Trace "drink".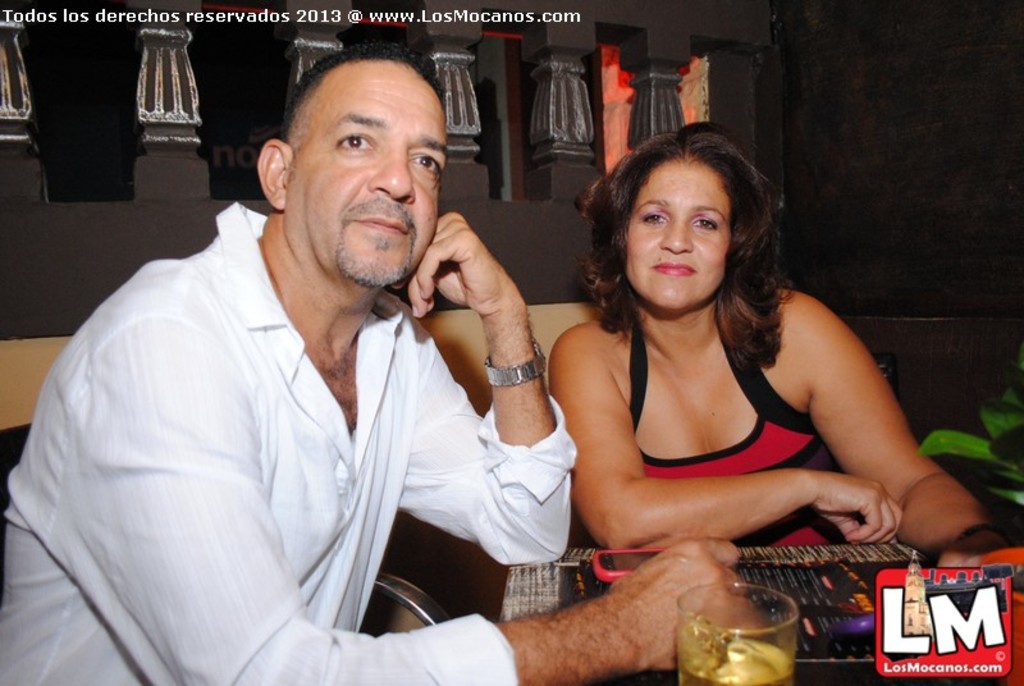
Traced to crop(691, 576, 831, 685).
